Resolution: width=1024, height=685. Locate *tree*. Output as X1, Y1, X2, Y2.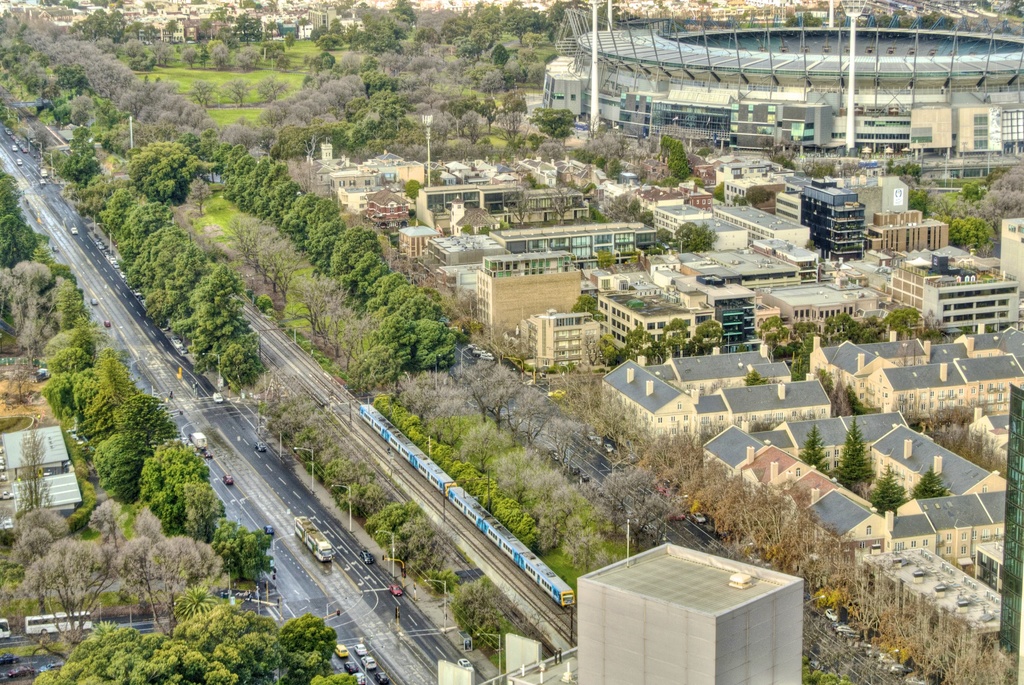
834, 413, 876, 501.
